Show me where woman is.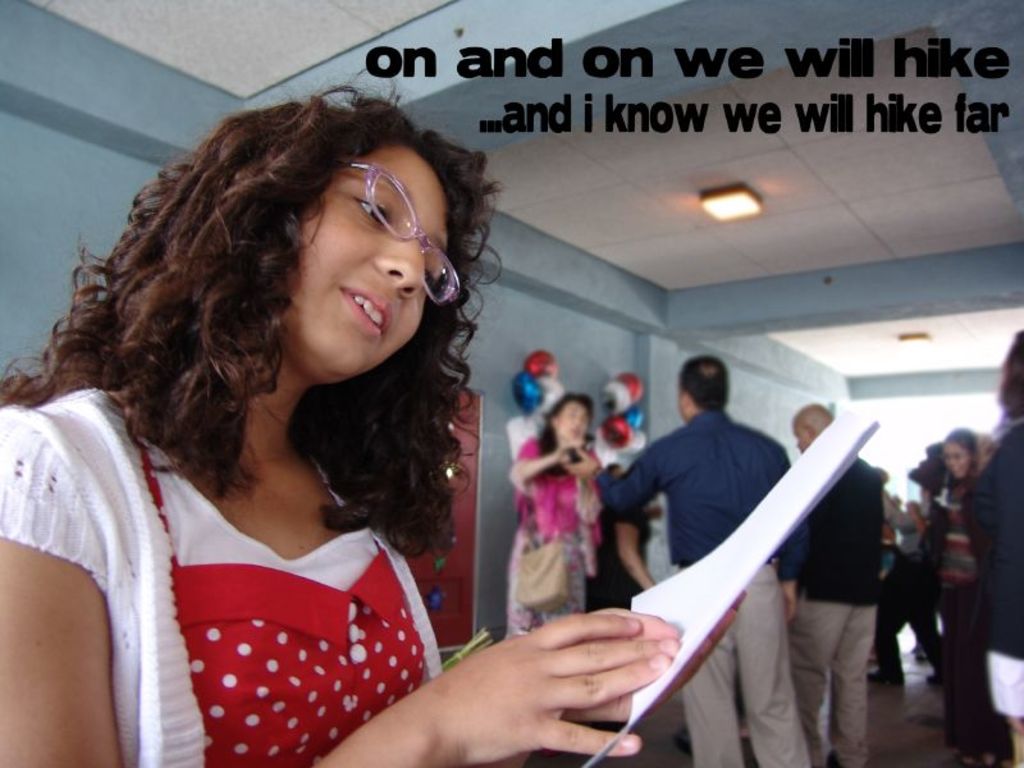
woman is at [924,425,1018,767].
